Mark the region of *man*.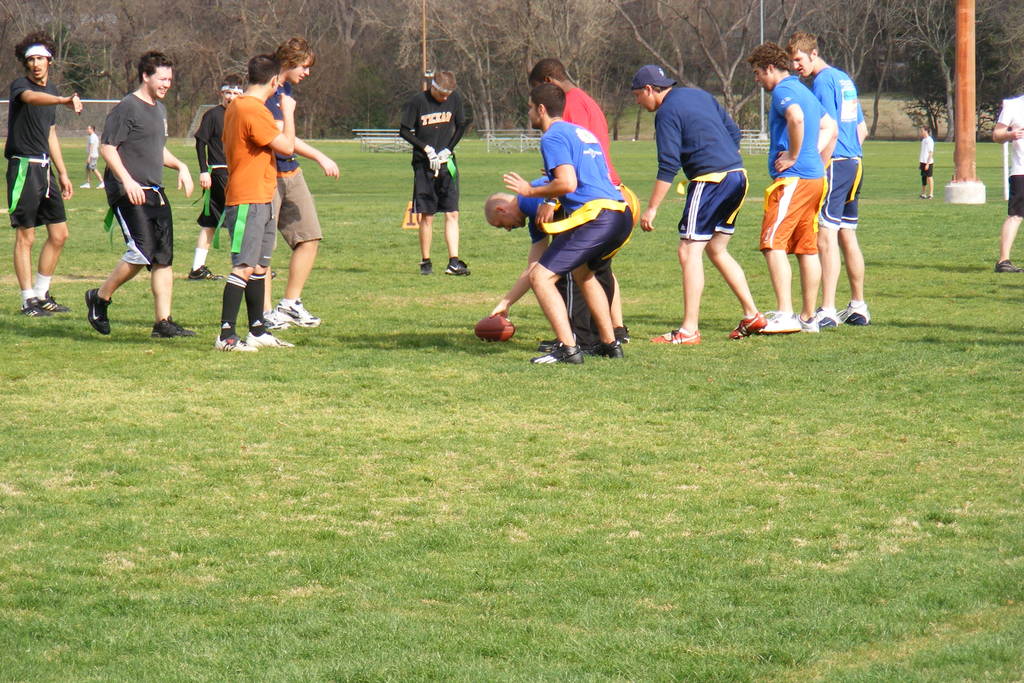
Region: <bbox>760, 33, 836, 341</bbox>.
